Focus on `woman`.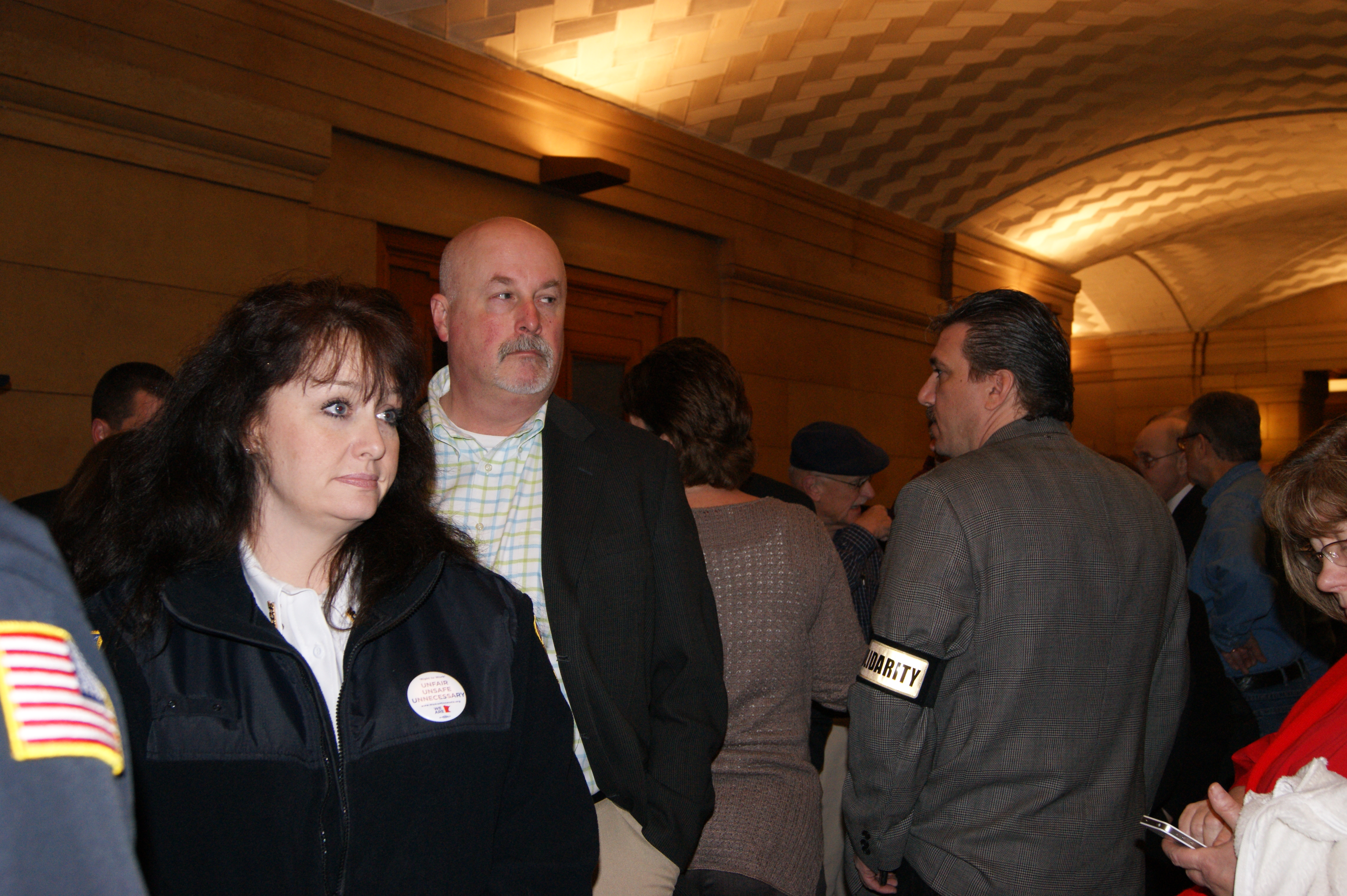
Focused at rect(341, 121, 395, 262).
